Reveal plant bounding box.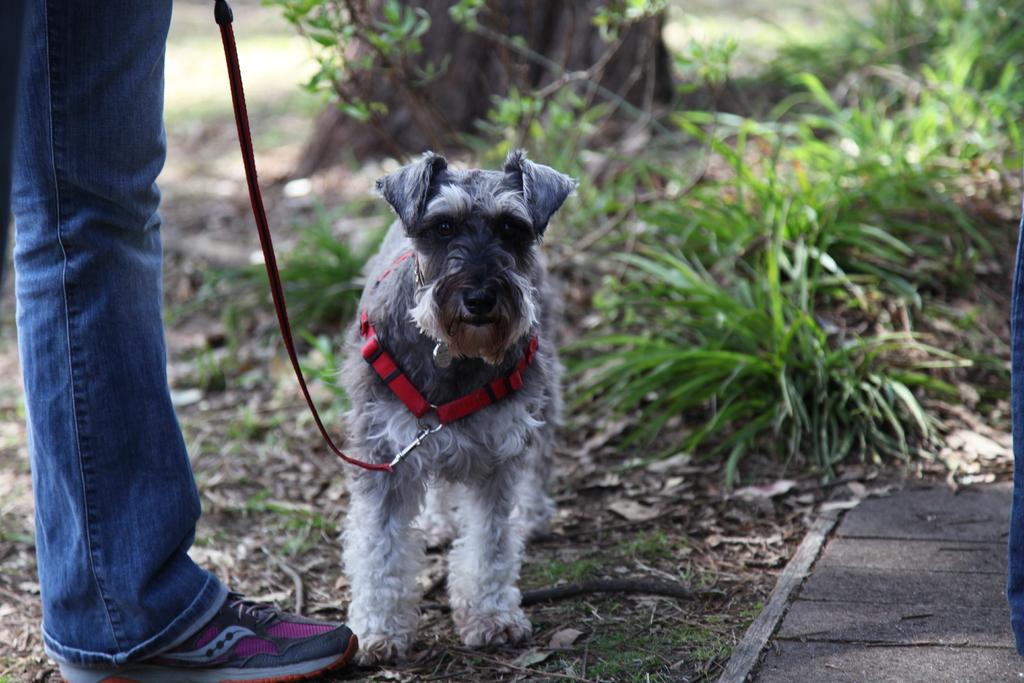
Revealed: bbox=(304, 352, 348, 425).
